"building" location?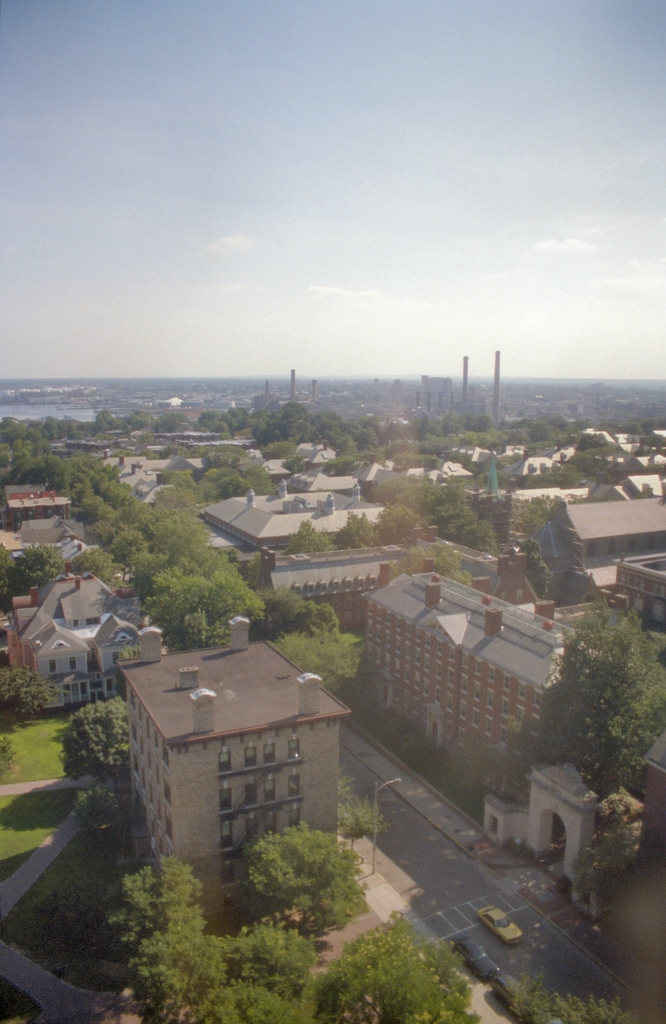
<region>8, 479, 67, 526</region>
